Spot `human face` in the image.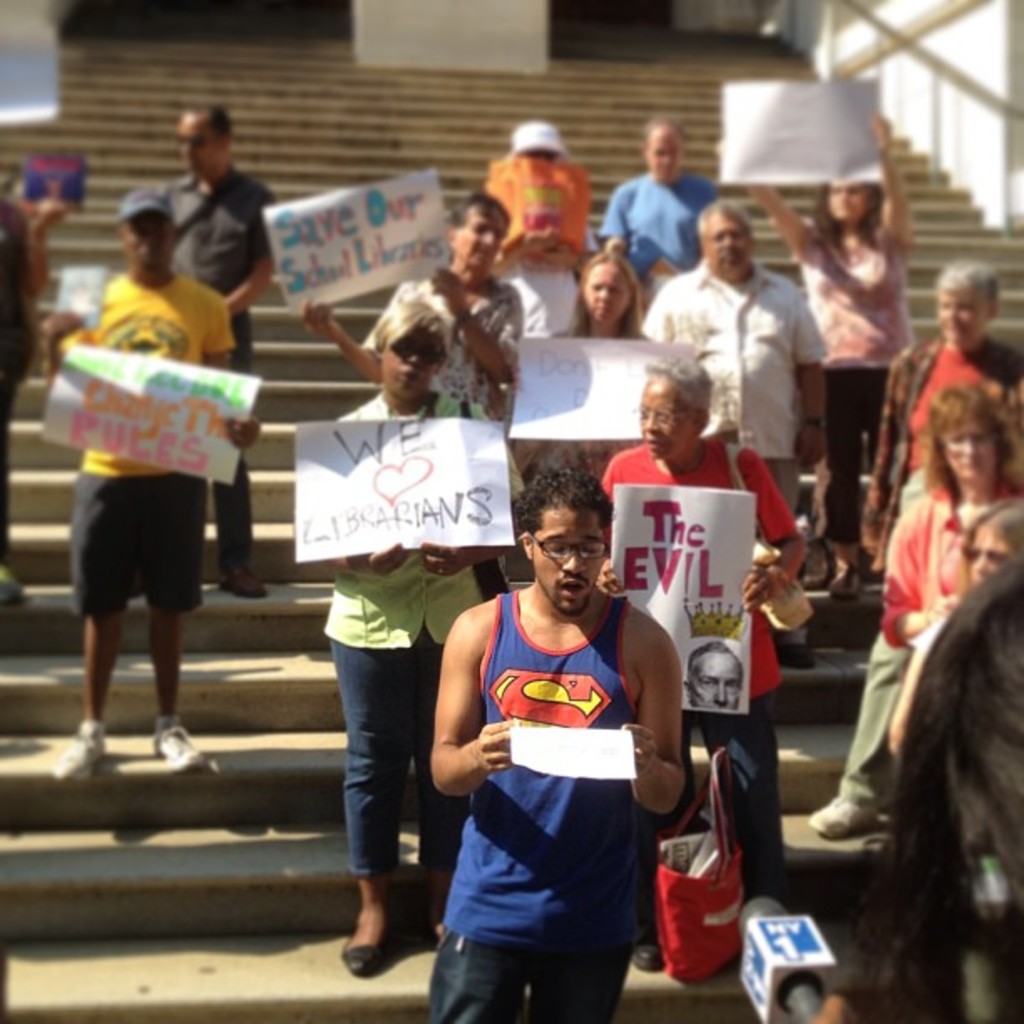
`human face` found at bbox(122, 218, 179, 276).
